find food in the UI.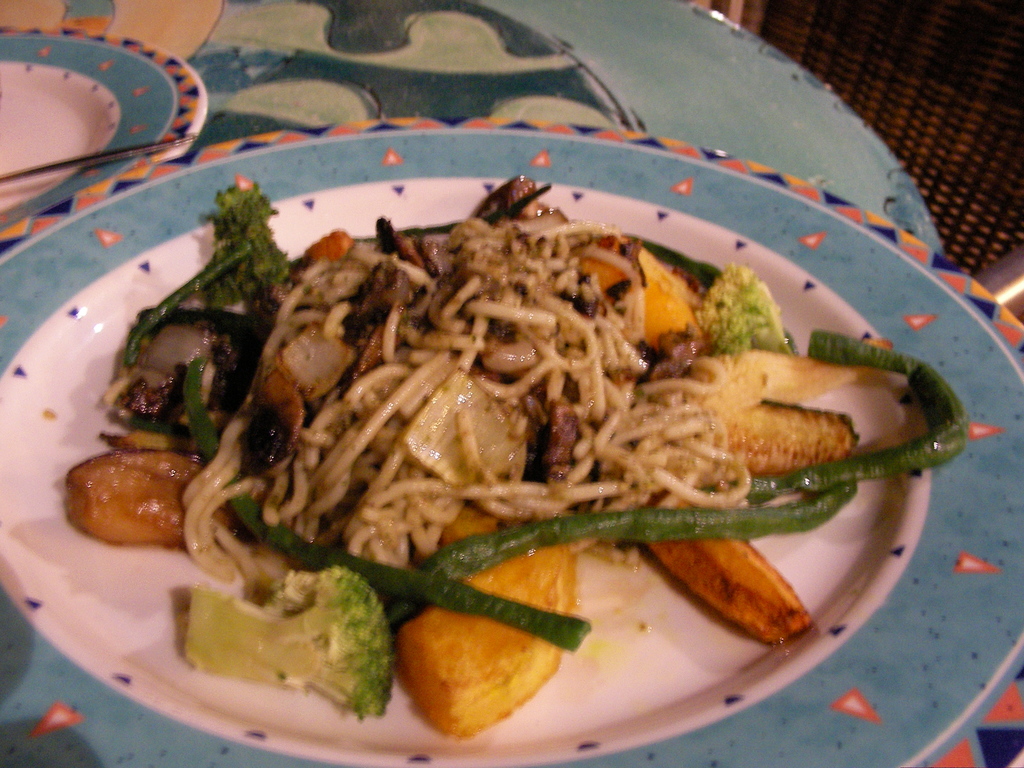
UI element at 92 162 890 719.
